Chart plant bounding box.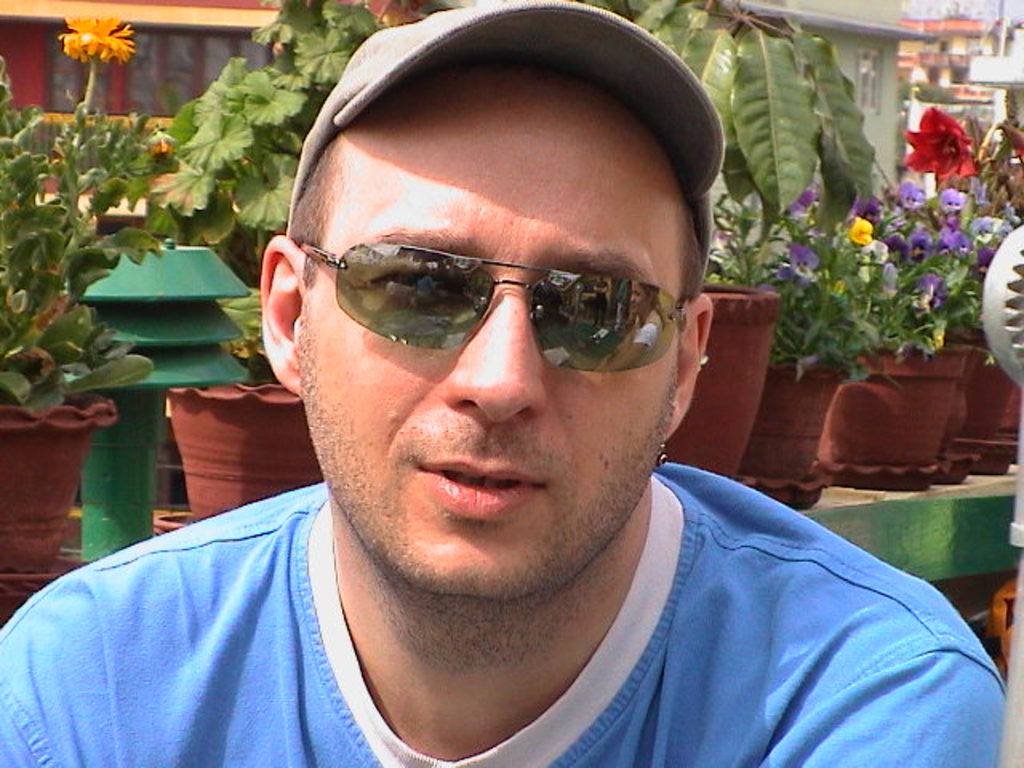
Charted: 0/8/171/421.
